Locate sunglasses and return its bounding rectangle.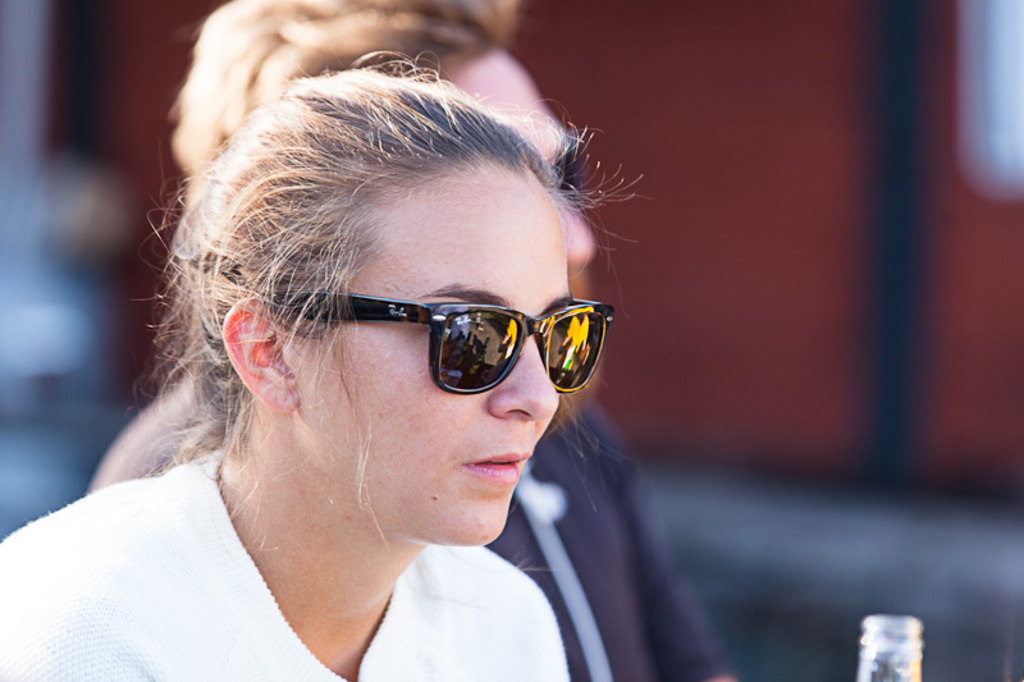
crop(549, 131, 582, 186).
